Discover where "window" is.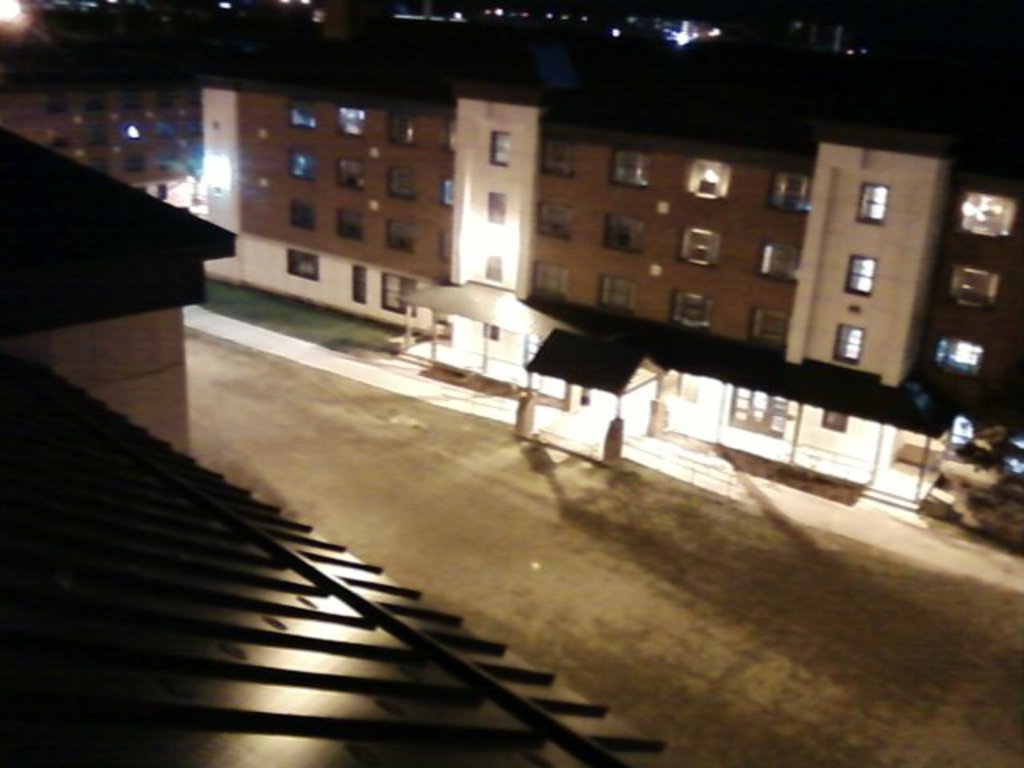
Discovered at pyautogui.locateOnScreen(334, 206, 365, 242).
